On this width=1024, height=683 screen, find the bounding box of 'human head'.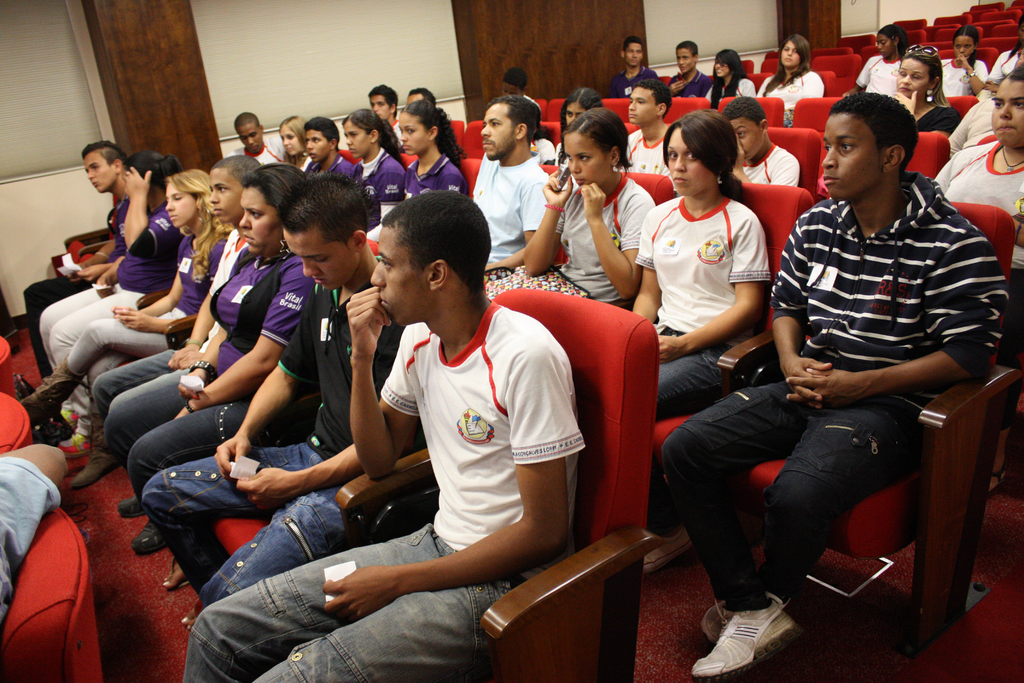
Bounding box: crop(307, 115, 339, 162).
